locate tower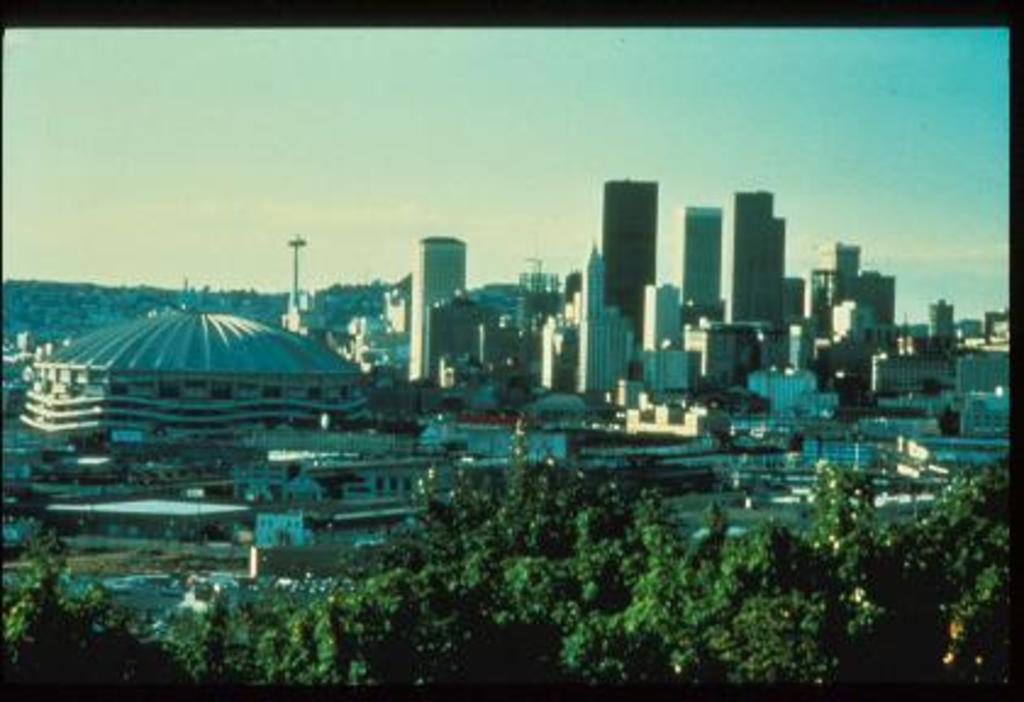
[727, 176, 802, 344]
